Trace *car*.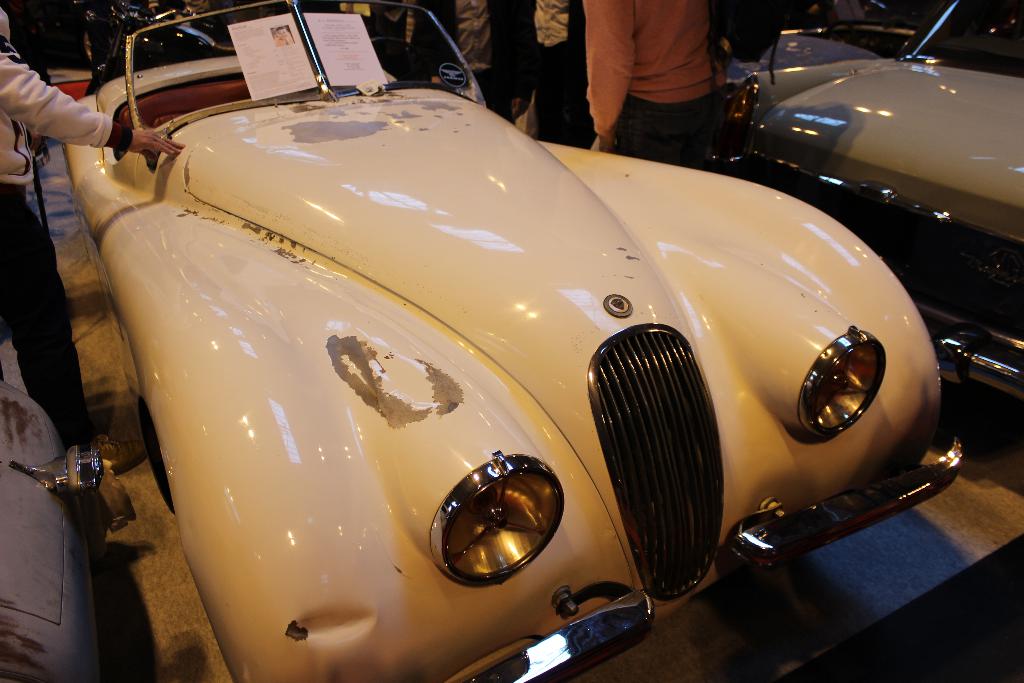
Traced to left=60, top=0, right=970, bottom=682.
